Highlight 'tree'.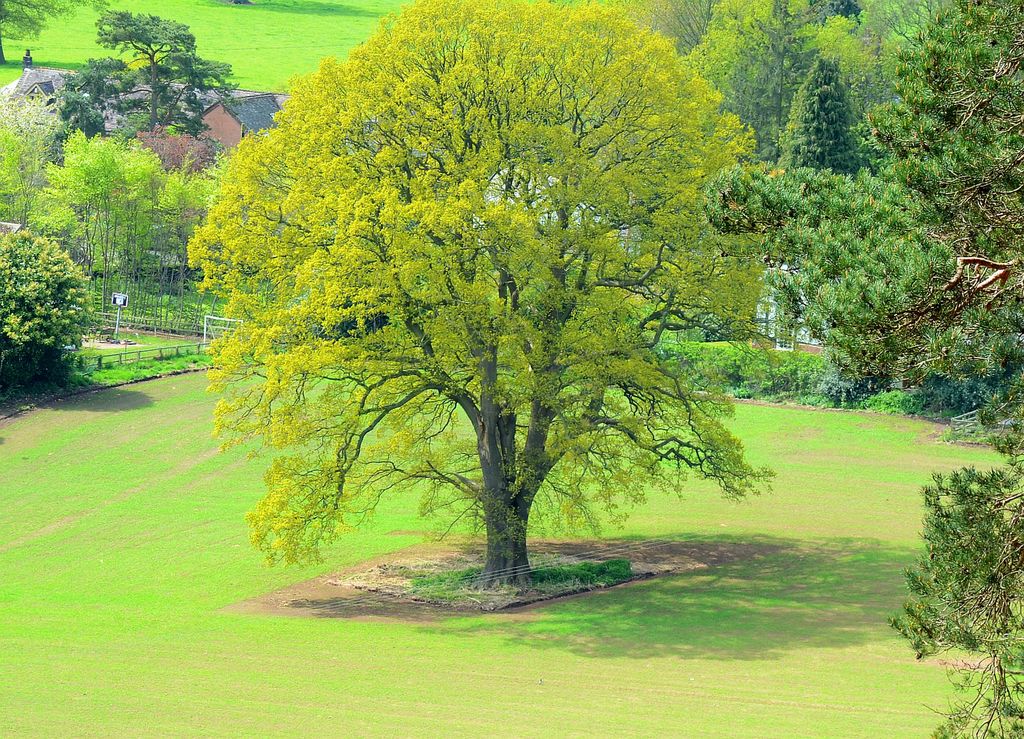
Highlighted region: select_region(68, 12, 236, 251).
